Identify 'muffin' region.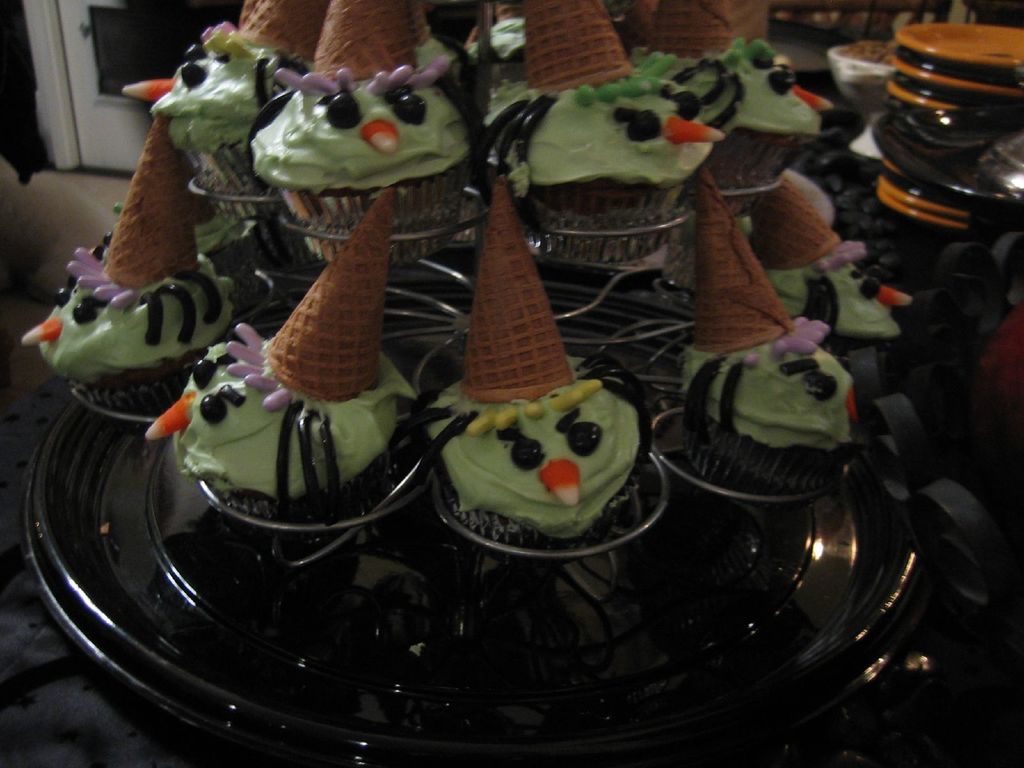
Region: pyautogui.locateOnScreen(13, 100, 243, 420).
